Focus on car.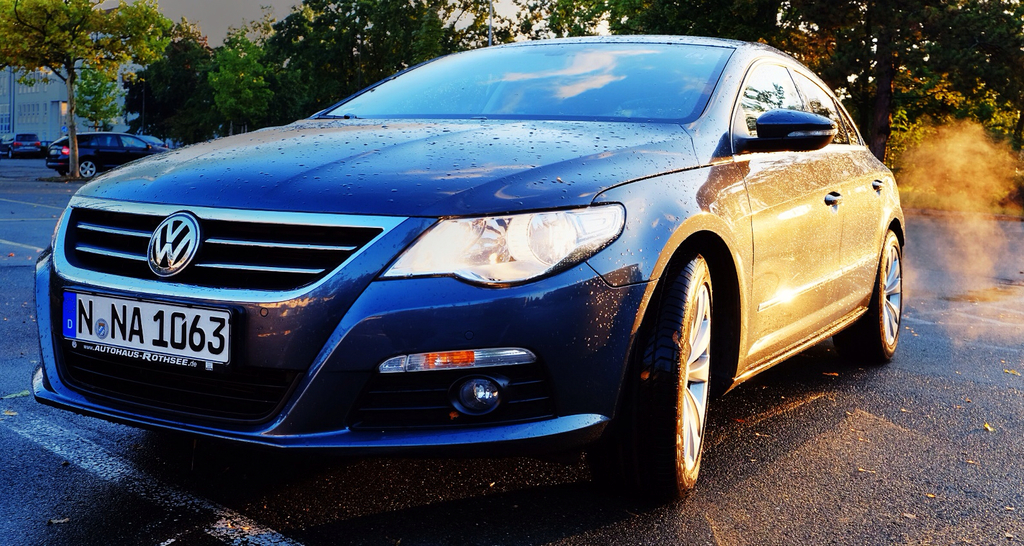
Focused at [126, 135, 171, 151].
